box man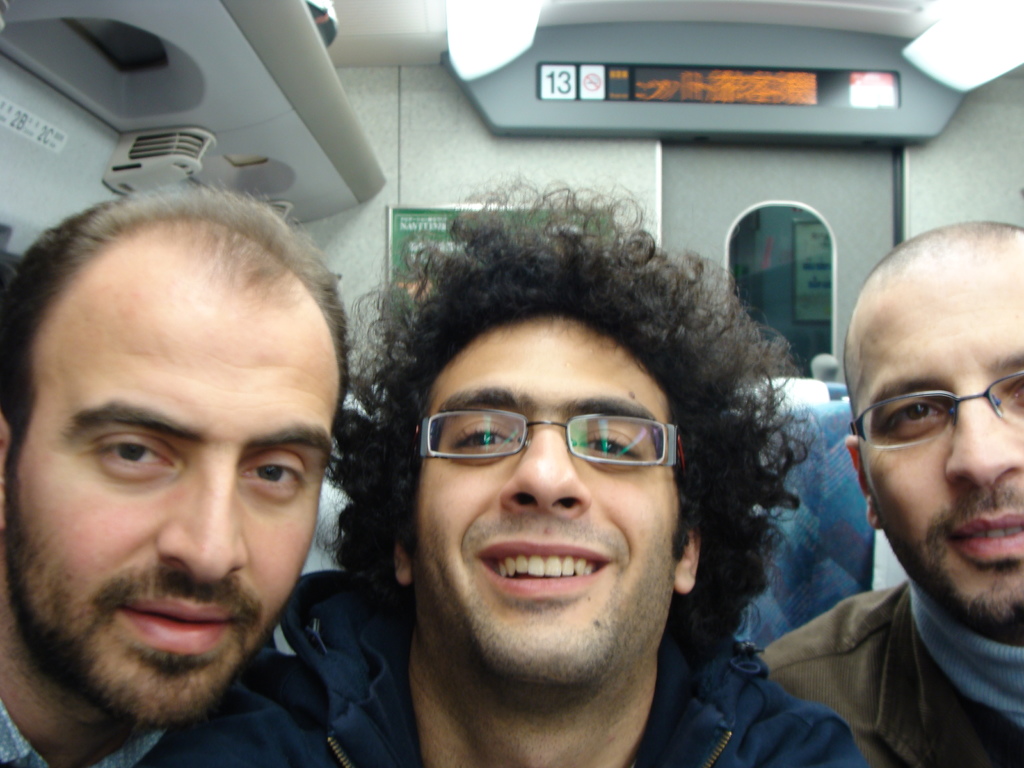
region(247, 168, 866, 767)
